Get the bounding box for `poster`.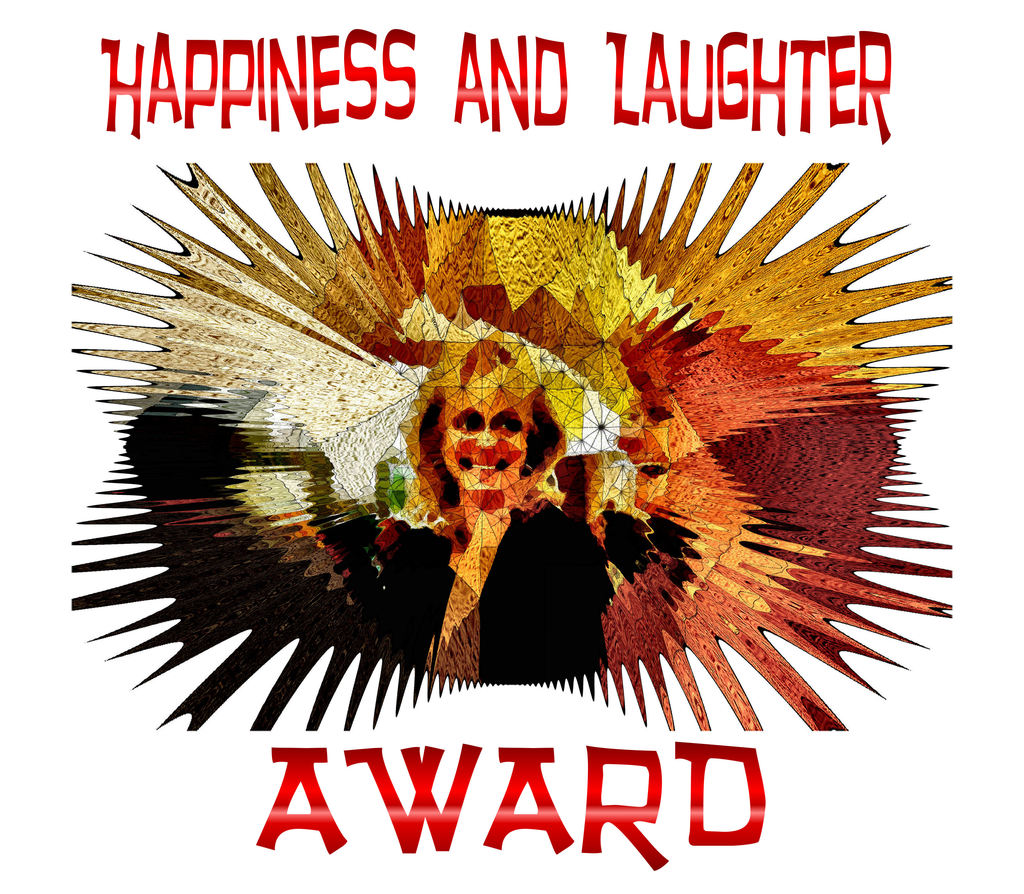
left=0, top=0, right=1023, bottom=890.
